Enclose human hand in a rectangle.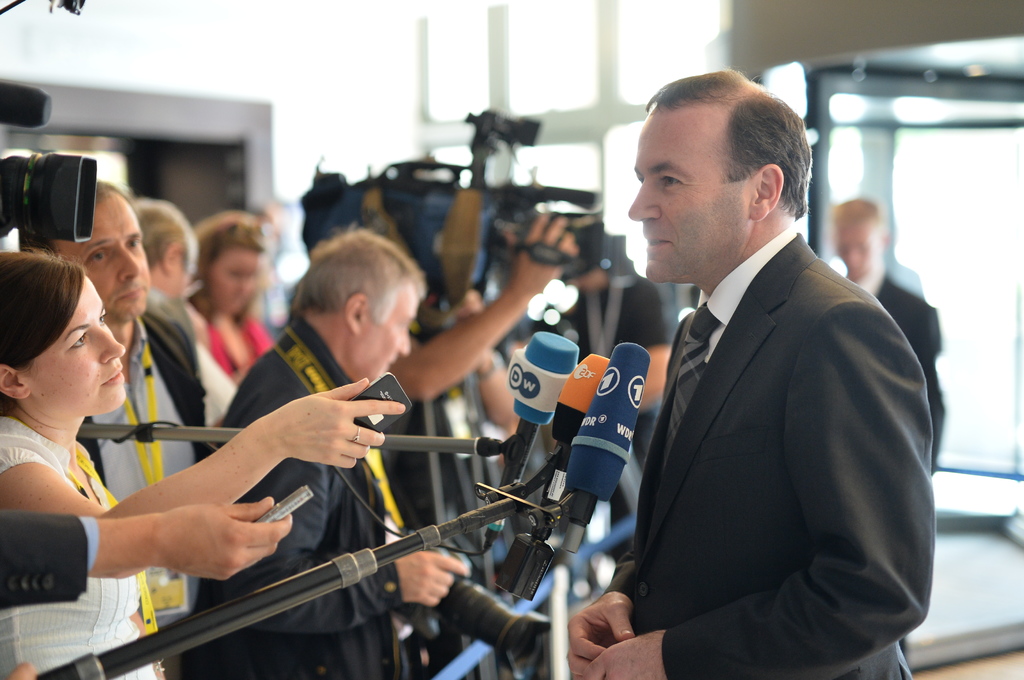
left=502, top=211, right=581, bottom=294.
